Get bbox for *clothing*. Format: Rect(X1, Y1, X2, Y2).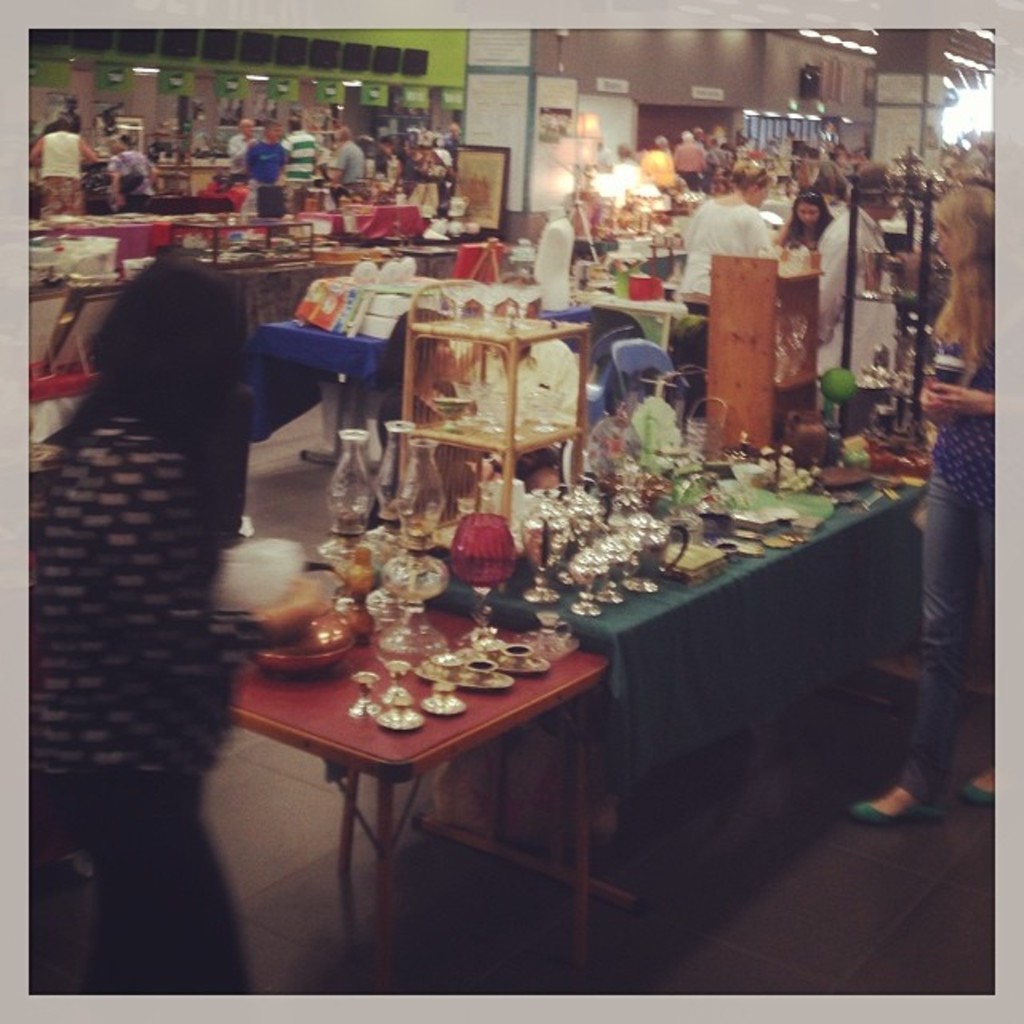
Rect(38, 128, 90, 218).
